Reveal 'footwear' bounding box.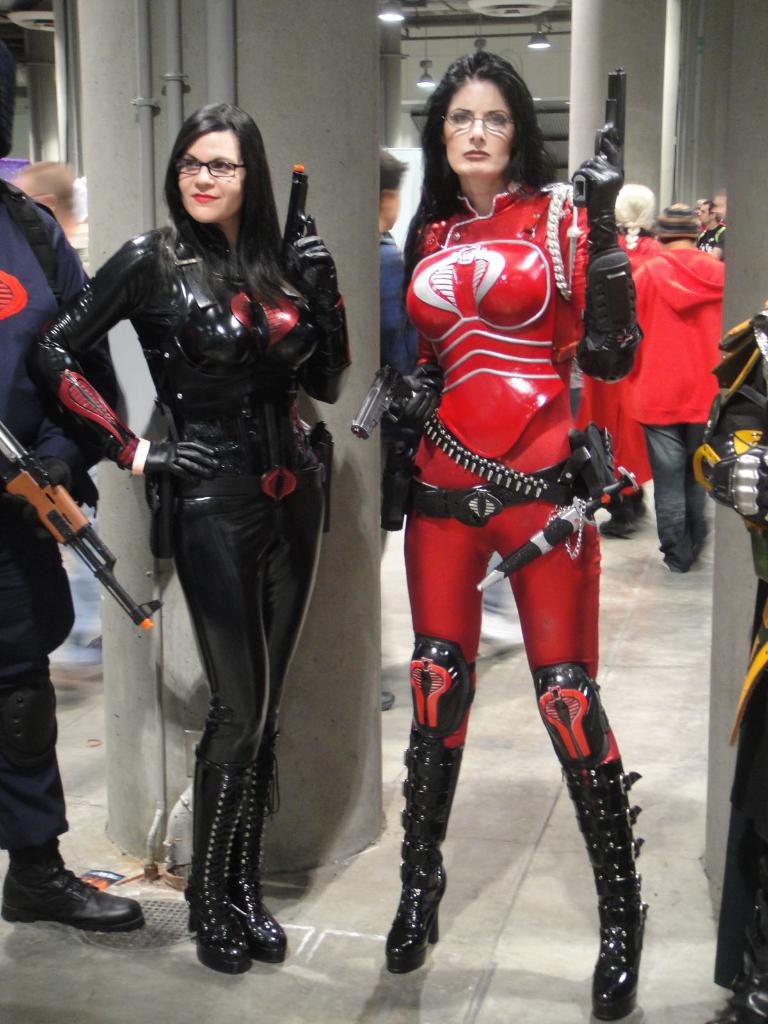
Revealed: [565, 755, 644, 1018].
